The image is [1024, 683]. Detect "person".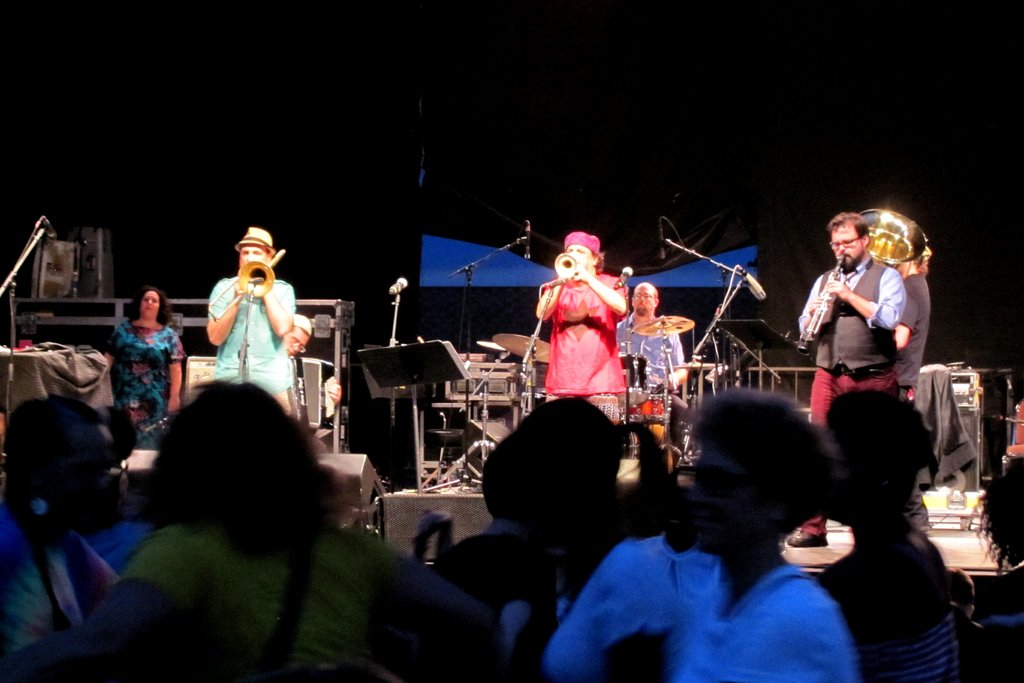
Detection: [788,215,906,550].
